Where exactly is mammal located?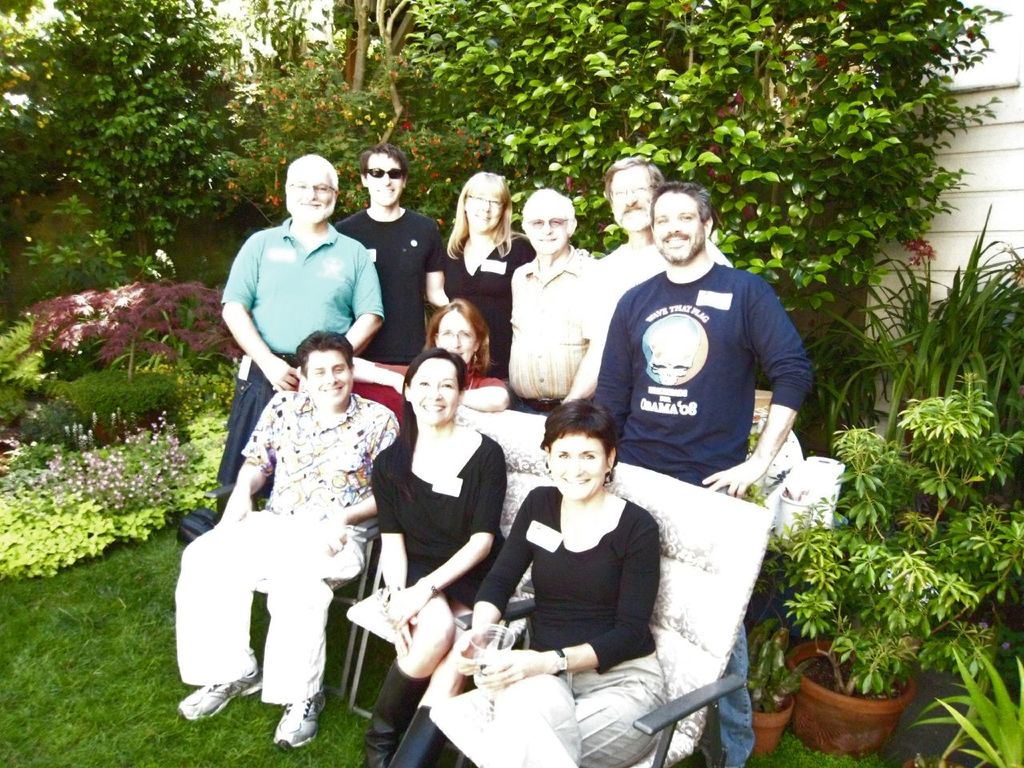
Its bounding box is {"x1": 357, "y1": 352, "x2": 506, "y2": 767}.
